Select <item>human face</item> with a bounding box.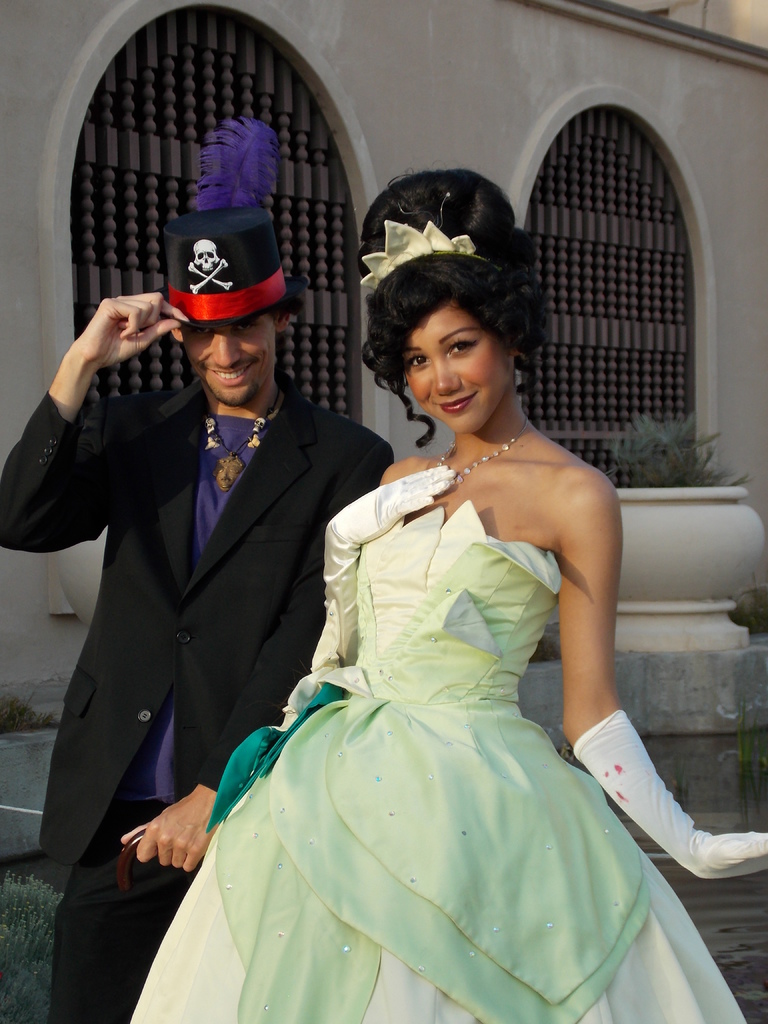
{"x1": 184, "y1": 317, "x2": 271, "y2": 410}.
